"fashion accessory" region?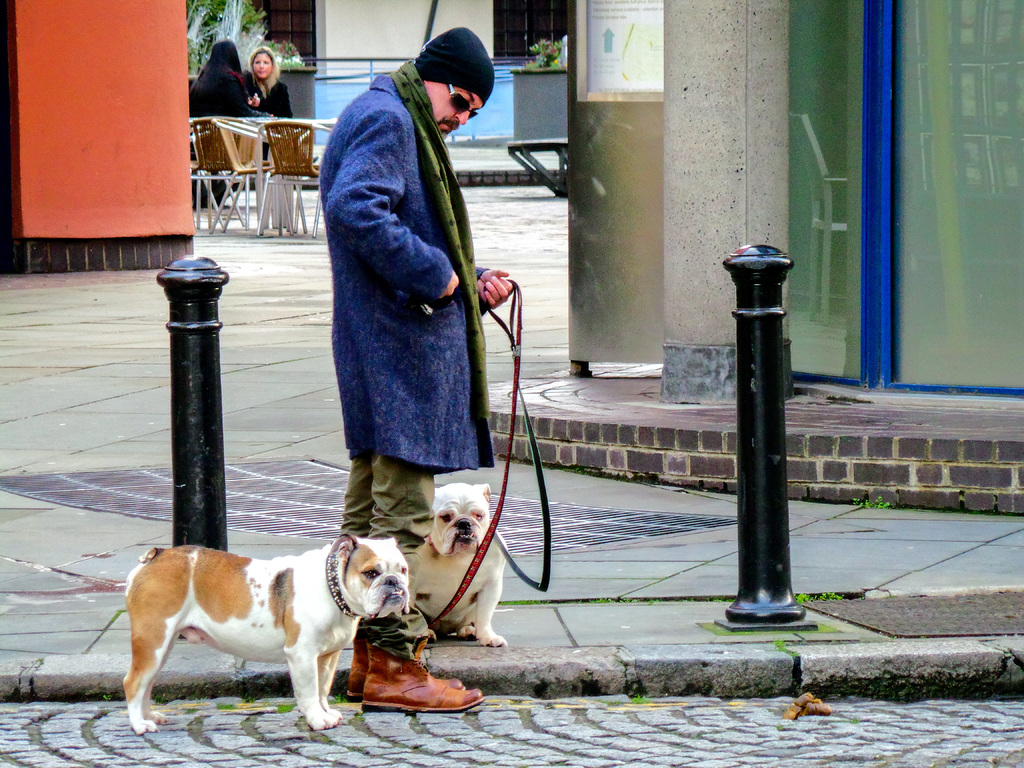
locate(414, 26, 496, 104)
